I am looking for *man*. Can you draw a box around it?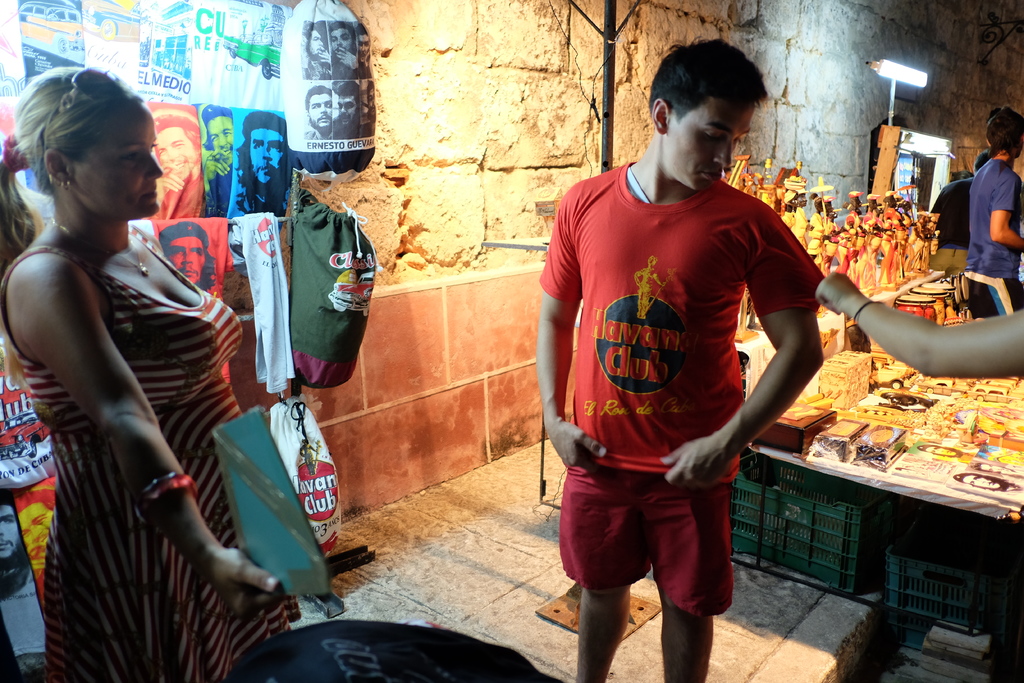
Sure, the bounding box is [x1=158, y1=109, x2=205, y2=215].
